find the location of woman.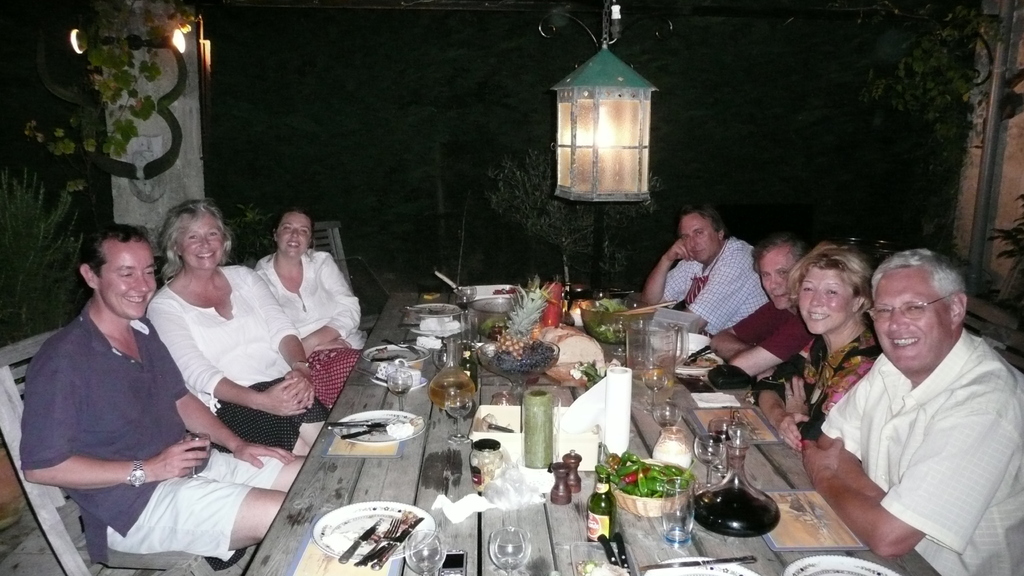
Location: [left=260, top=207, right=375, bottom=382].
